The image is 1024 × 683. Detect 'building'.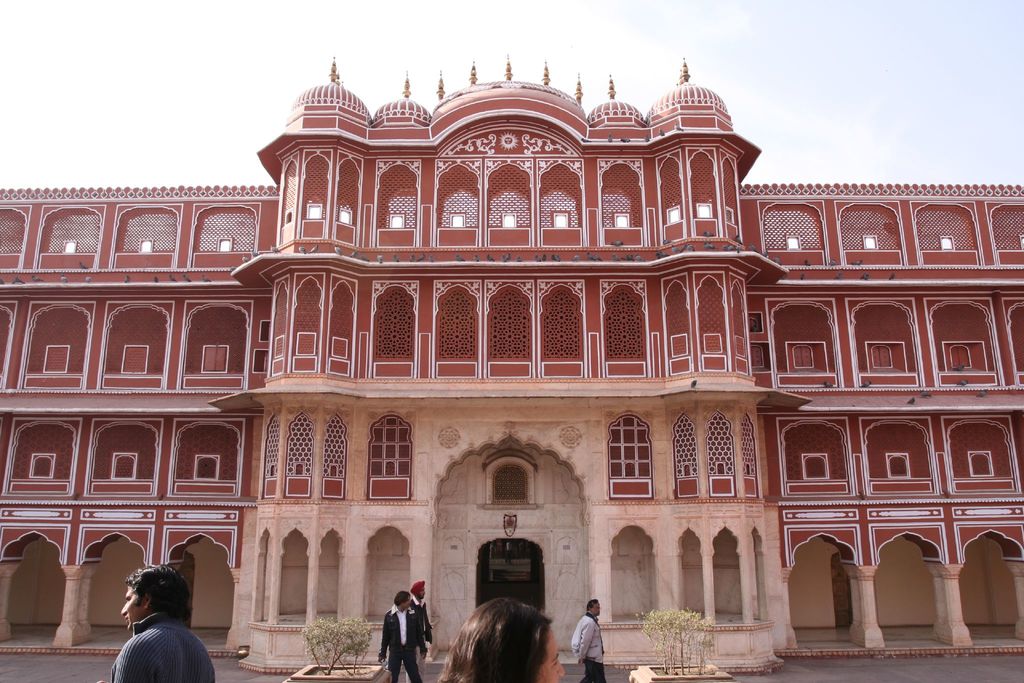
Detection: select_region(0, 53, 1023, 672).
